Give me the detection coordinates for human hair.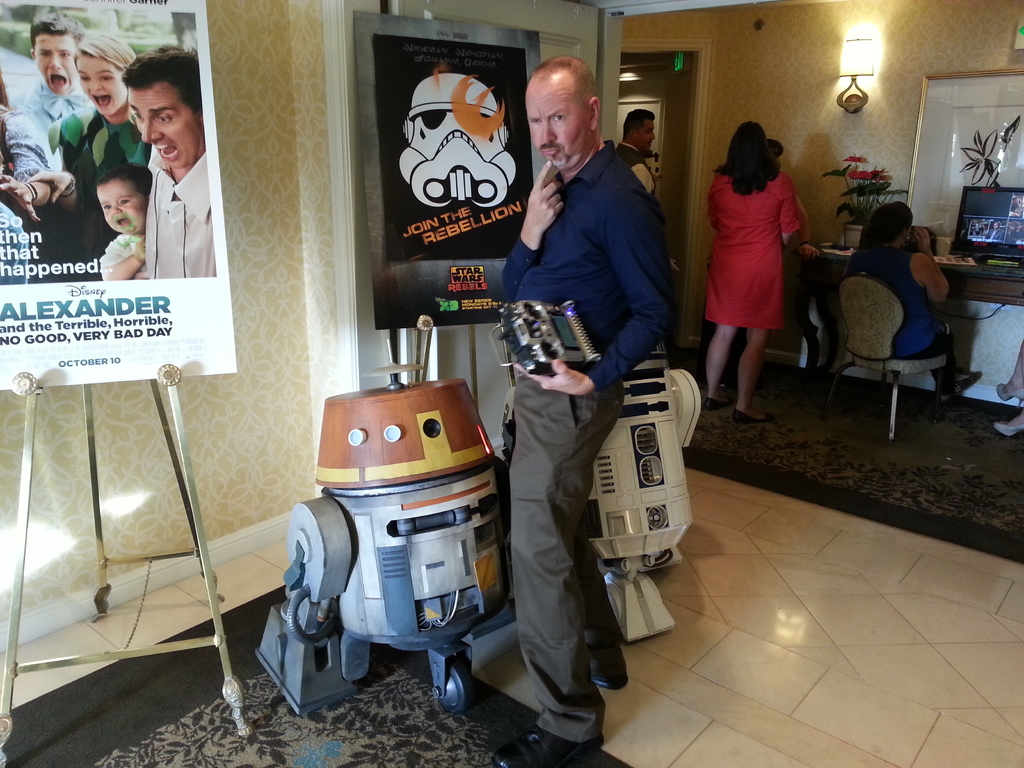
<box>76,29,140,76</box>.
